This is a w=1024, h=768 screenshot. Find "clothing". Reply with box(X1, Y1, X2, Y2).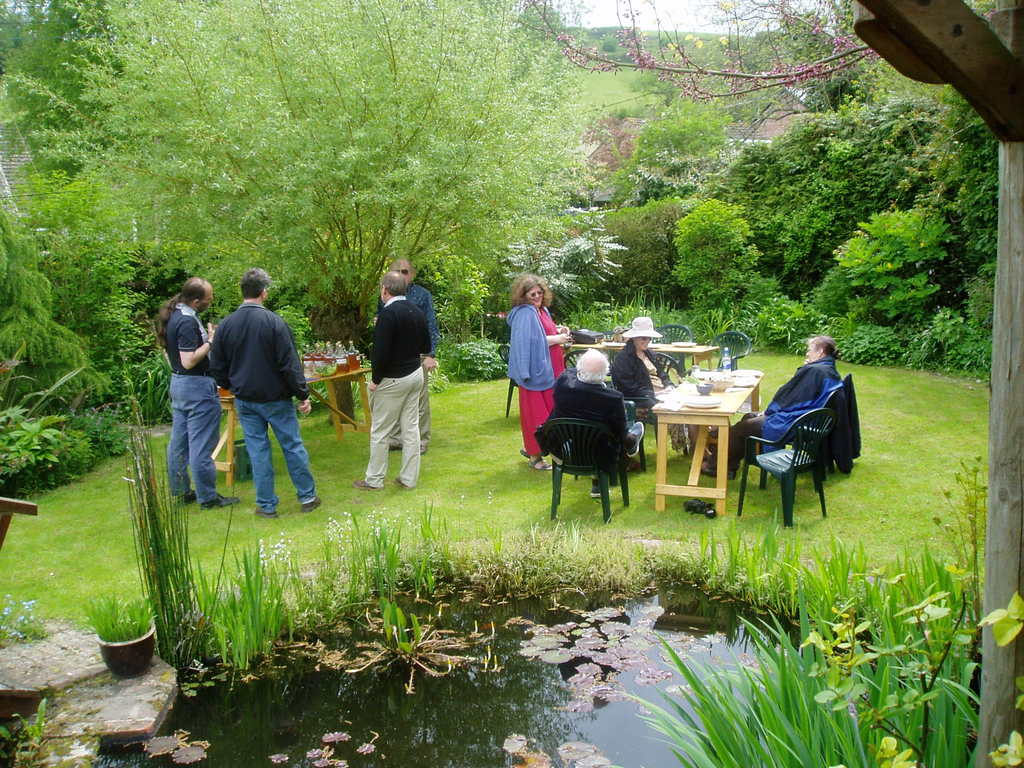
box(411, 277, 440, 362).
